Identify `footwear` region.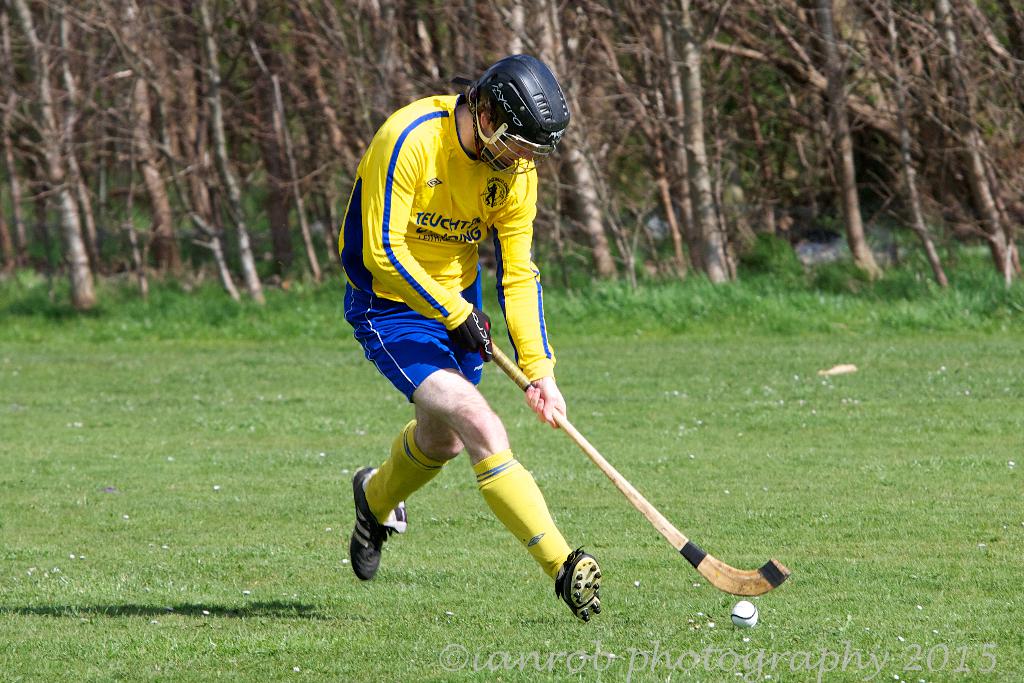
Region: detection(549, 544, 609, 628).
